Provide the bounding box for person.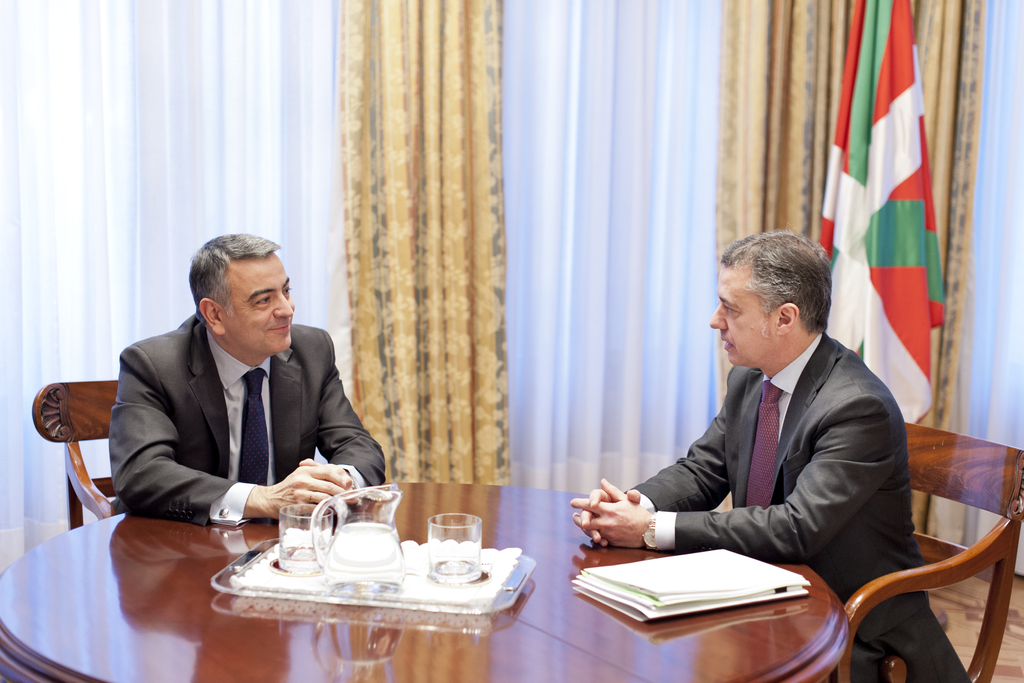
[105,233,386,533].
